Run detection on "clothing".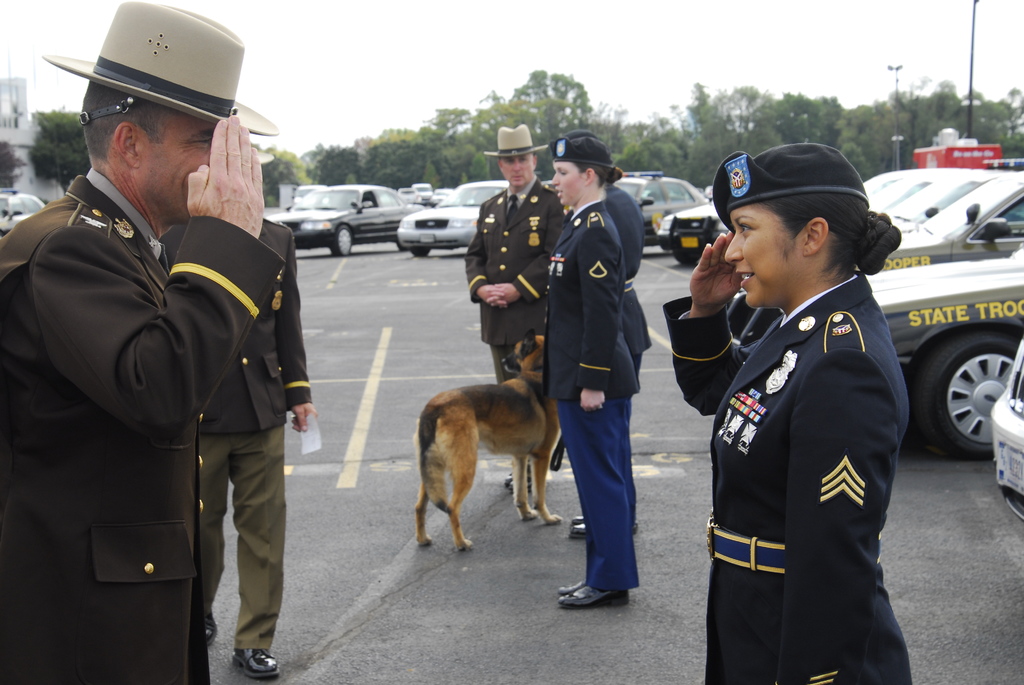
Result: pyautogui.locateOnScreen(691, 198, 919, 674).
